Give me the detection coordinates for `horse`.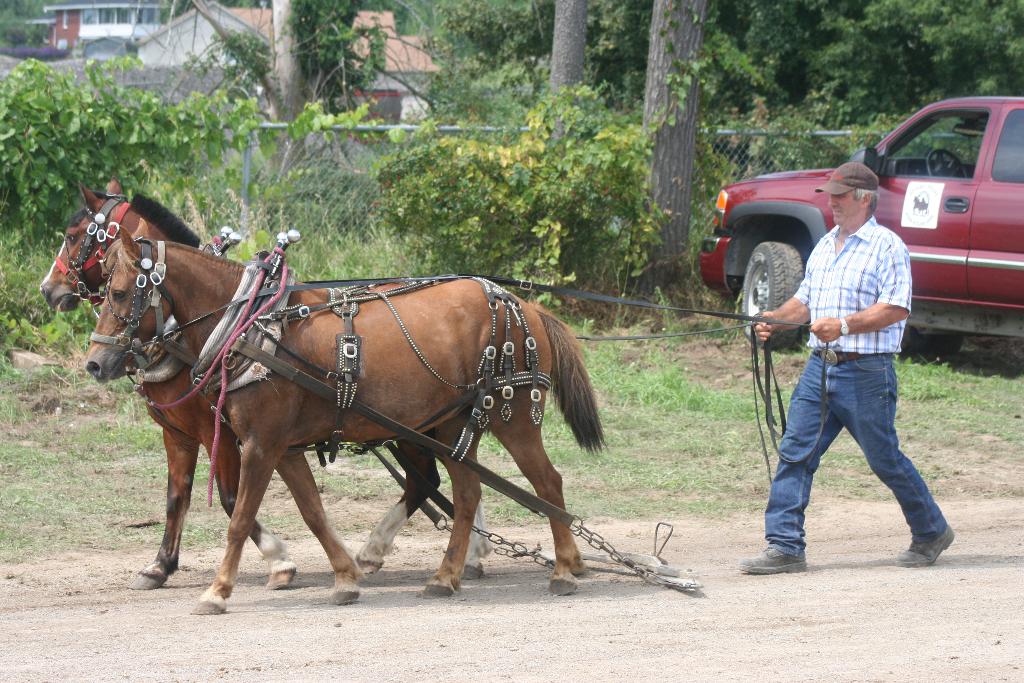
<region>85, 231, 609, 618</region>.
